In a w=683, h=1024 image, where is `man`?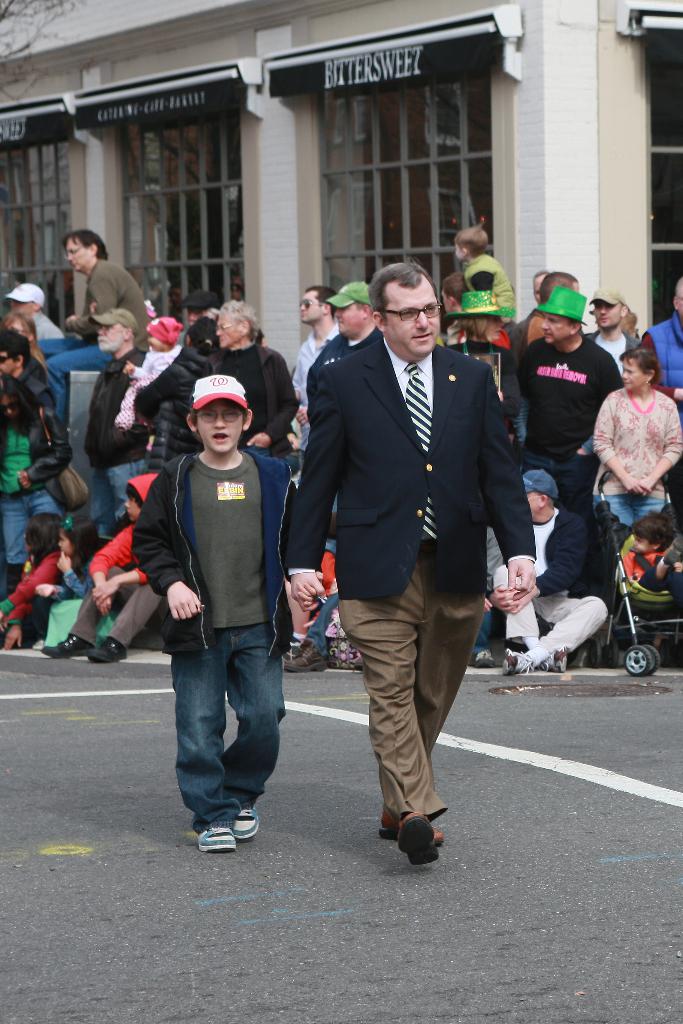
[x1=490, y1=466, x2=607, y2=673].
